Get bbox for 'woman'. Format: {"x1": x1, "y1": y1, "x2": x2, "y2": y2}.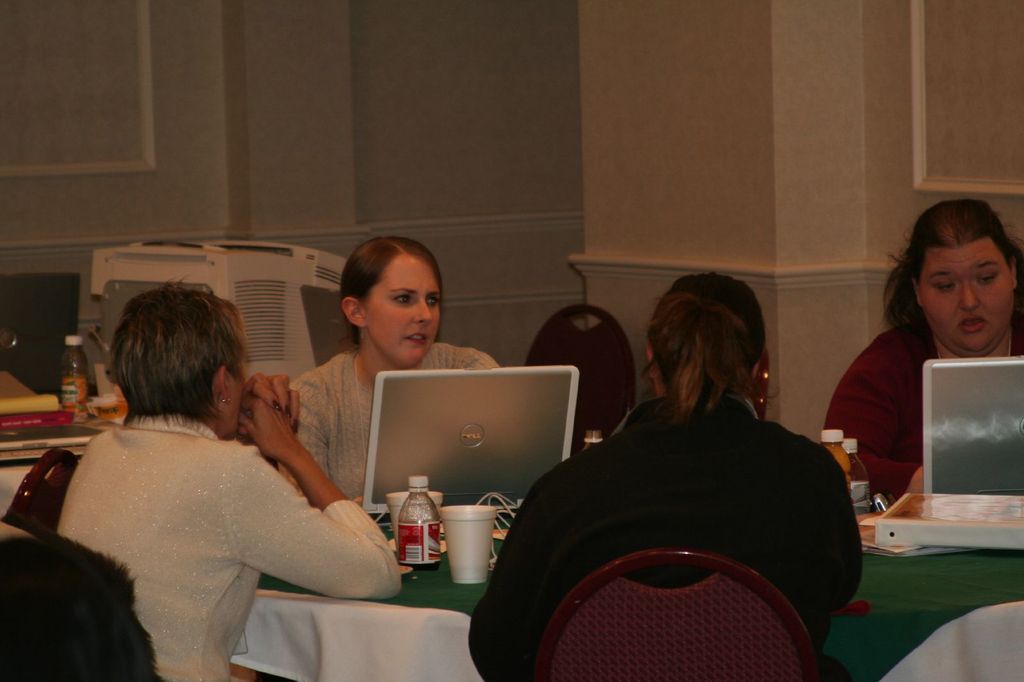
{"x1": 285, "y1": 237, "x2": 508, "y2": 523}.
